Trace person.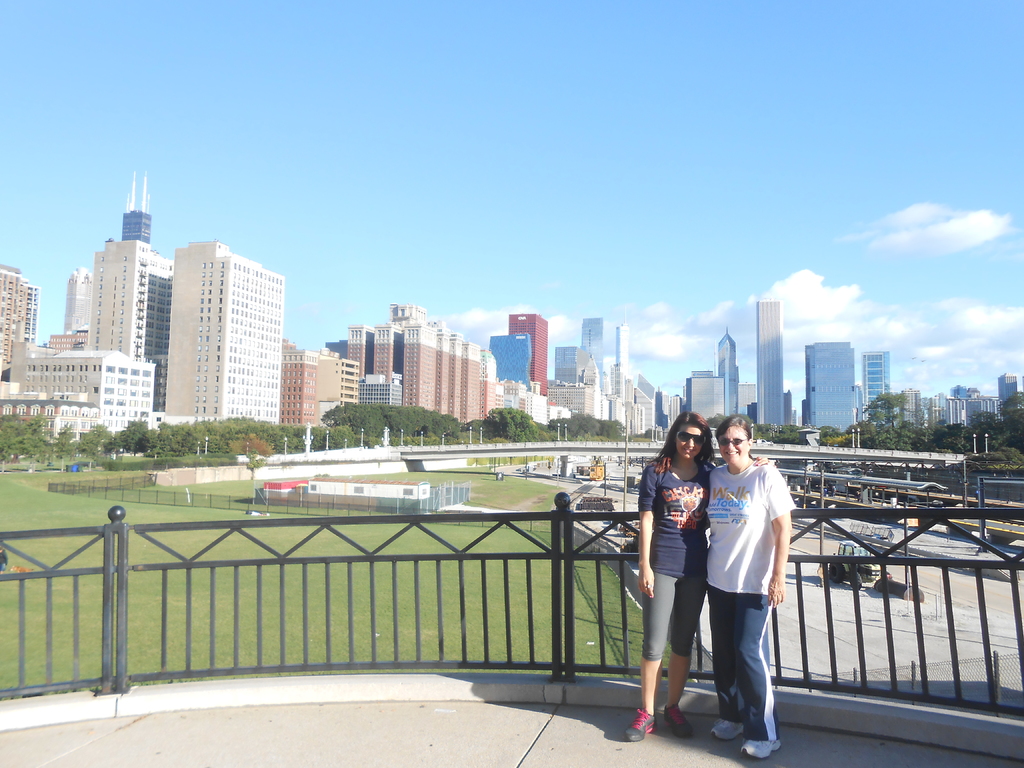
Traced to 622/412/771/741.
